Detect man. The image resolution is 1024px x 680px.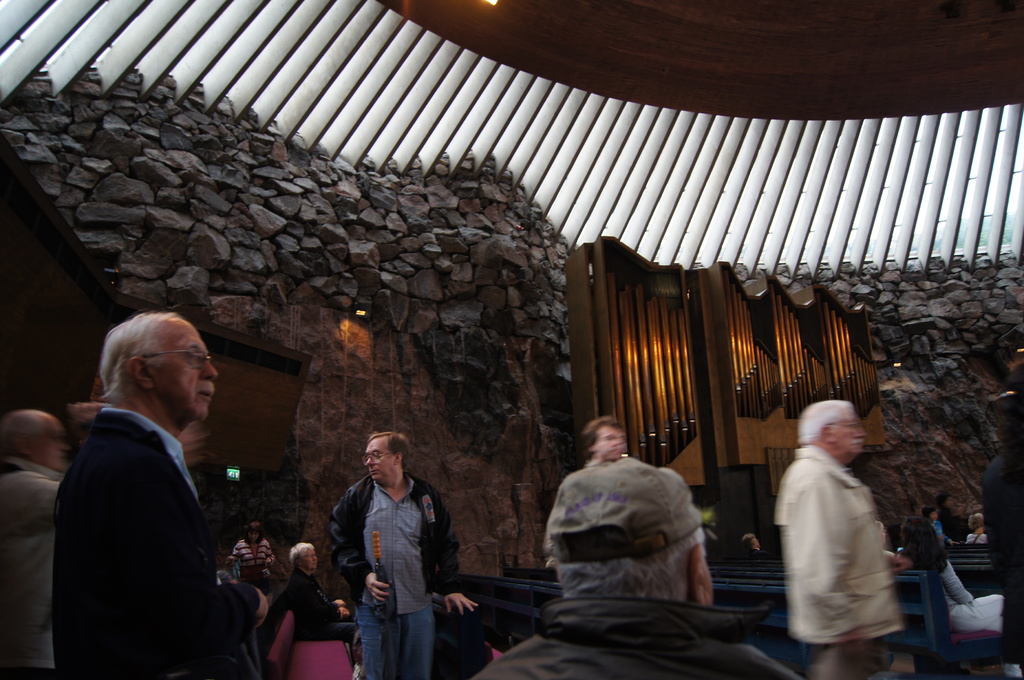
28,307,250,679.
